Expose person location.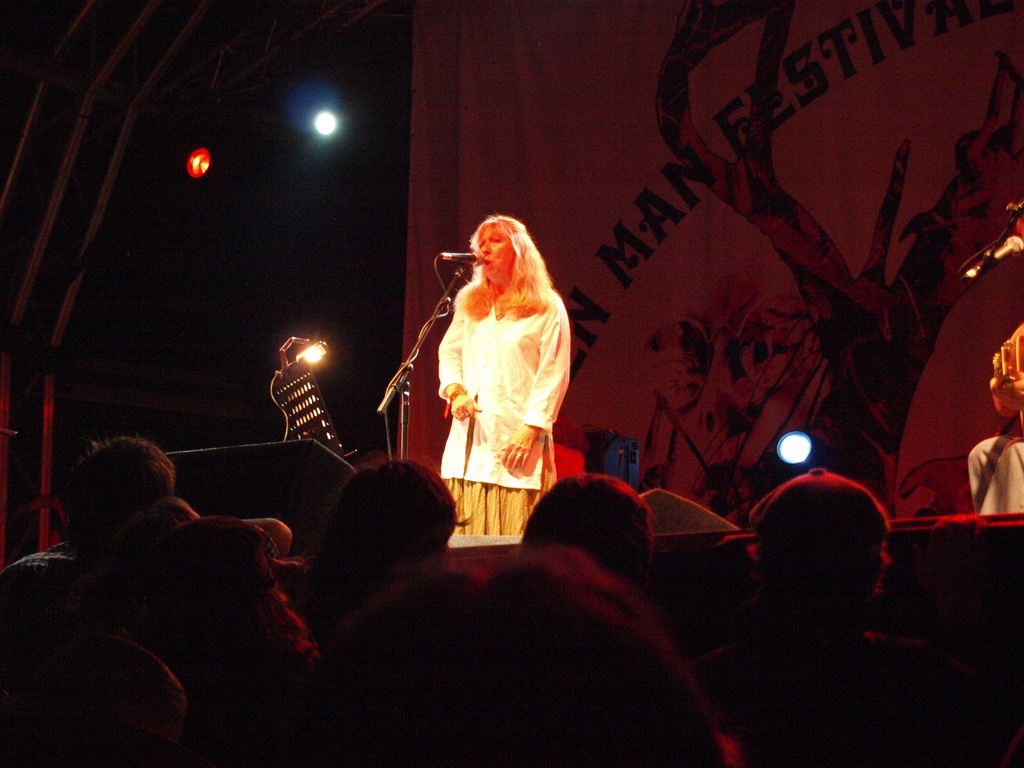
Exposed at <region>56, 433, 167, 620</region>.
